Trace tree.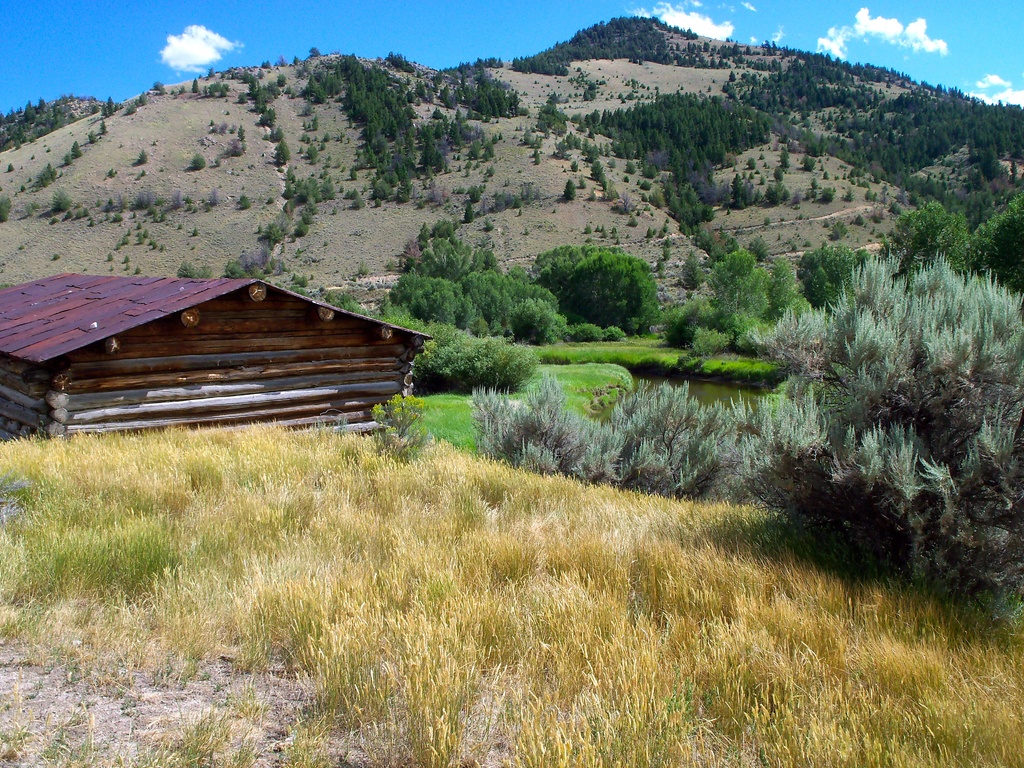
Traced to box(87, 131, 100, 145).
